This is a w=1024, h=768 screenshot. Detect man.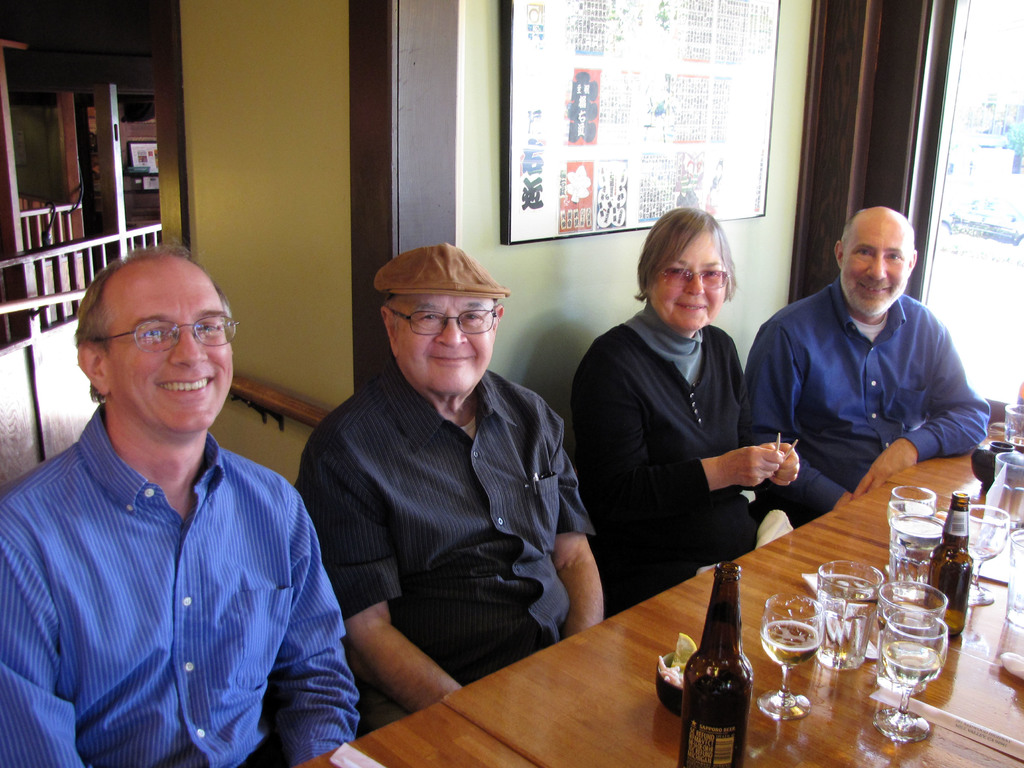
region(748, 206, 988, 528).
